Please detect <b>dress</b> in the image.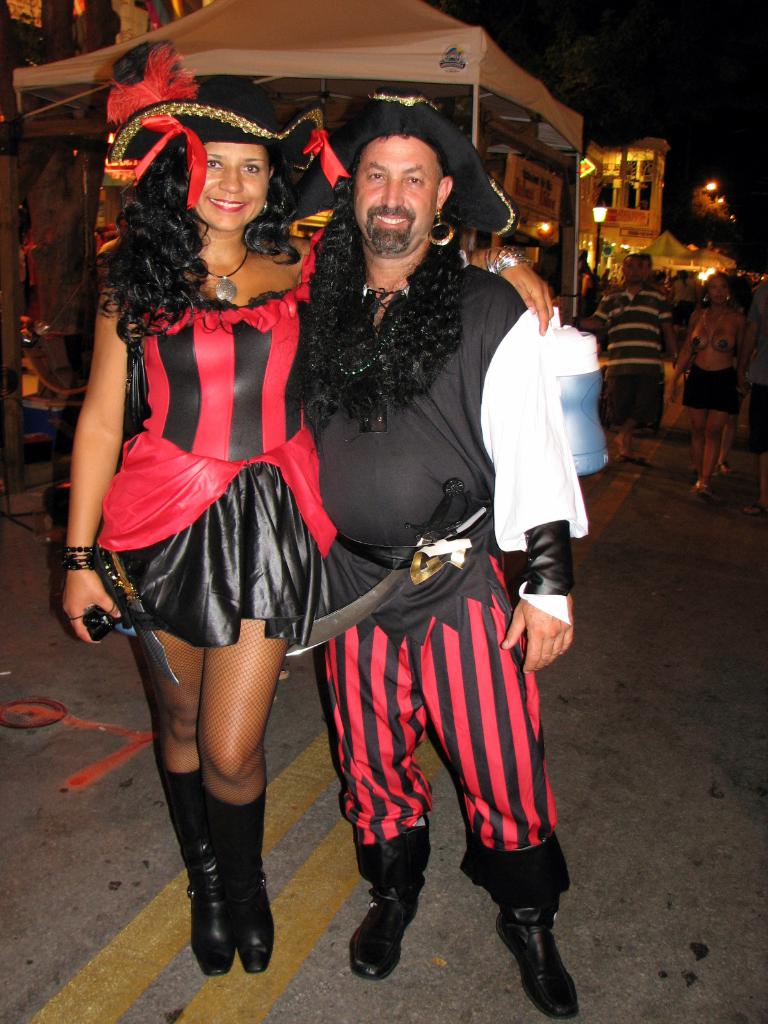
(97, 233, 334, 644).
